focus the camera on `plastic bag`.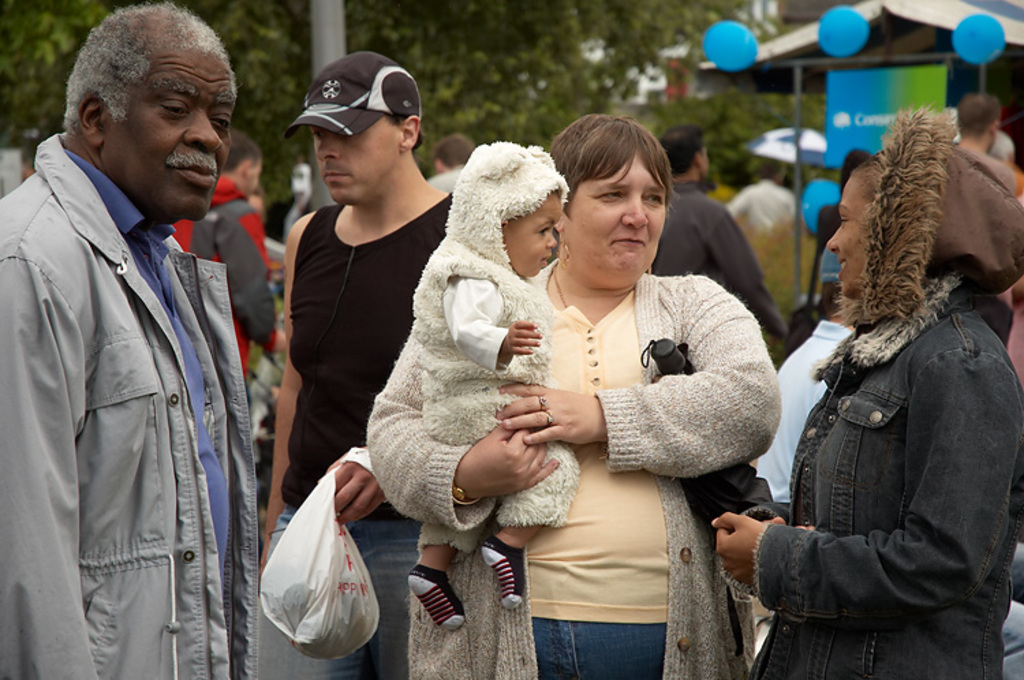
Focus region: left=254, top=463, right=382, bottom=661.
